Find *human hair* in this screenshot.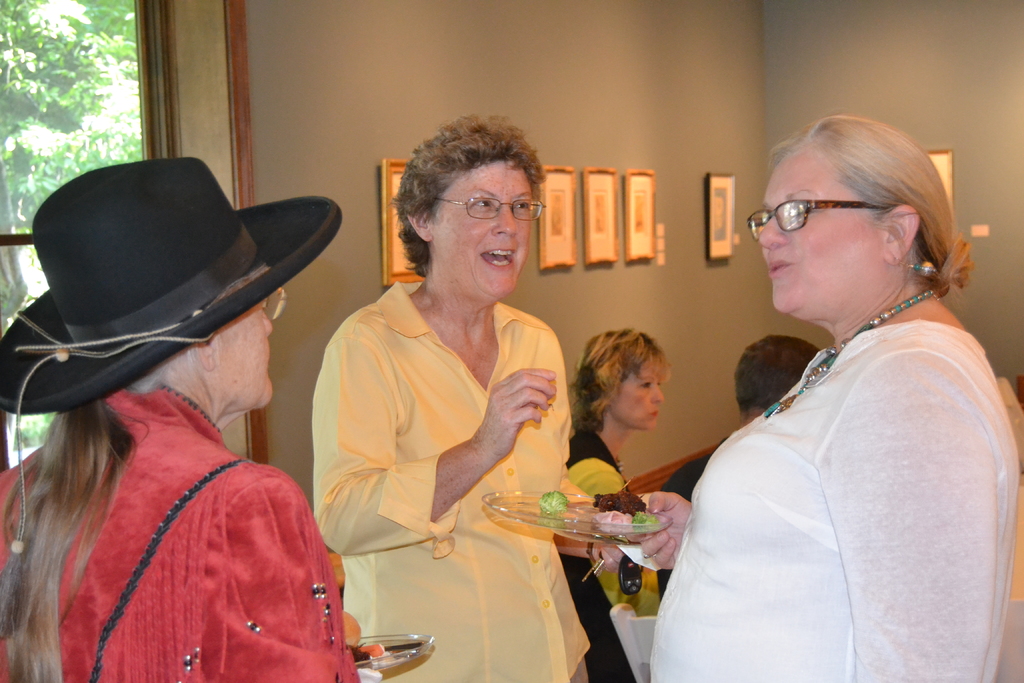
The bounding box for *human hair* is 0, 358, 173, 674.
